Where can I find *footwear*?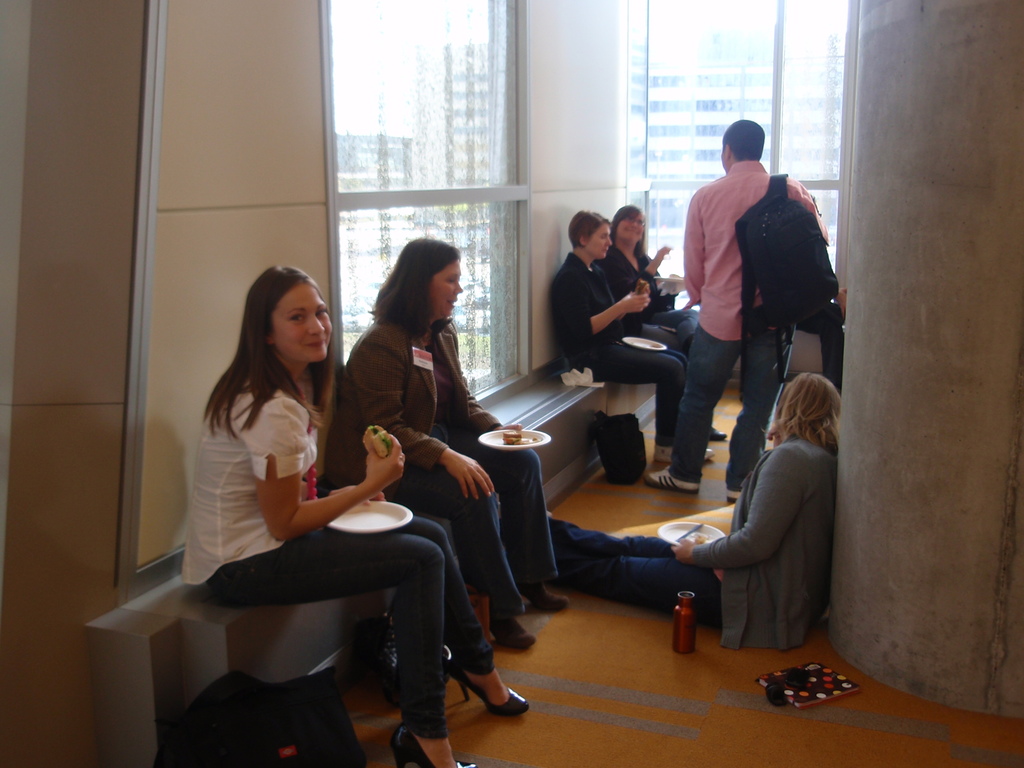
You can find it at crop(730, 487, 740, 506).
